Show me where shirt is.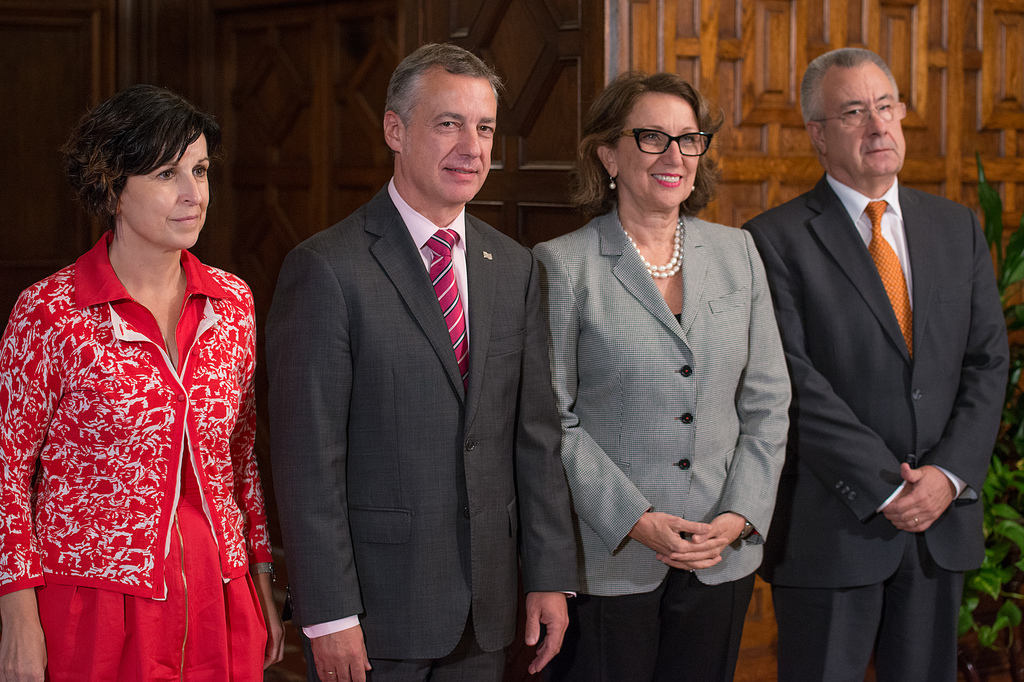
shirt is at select_region(384, 174, 470, 346).
